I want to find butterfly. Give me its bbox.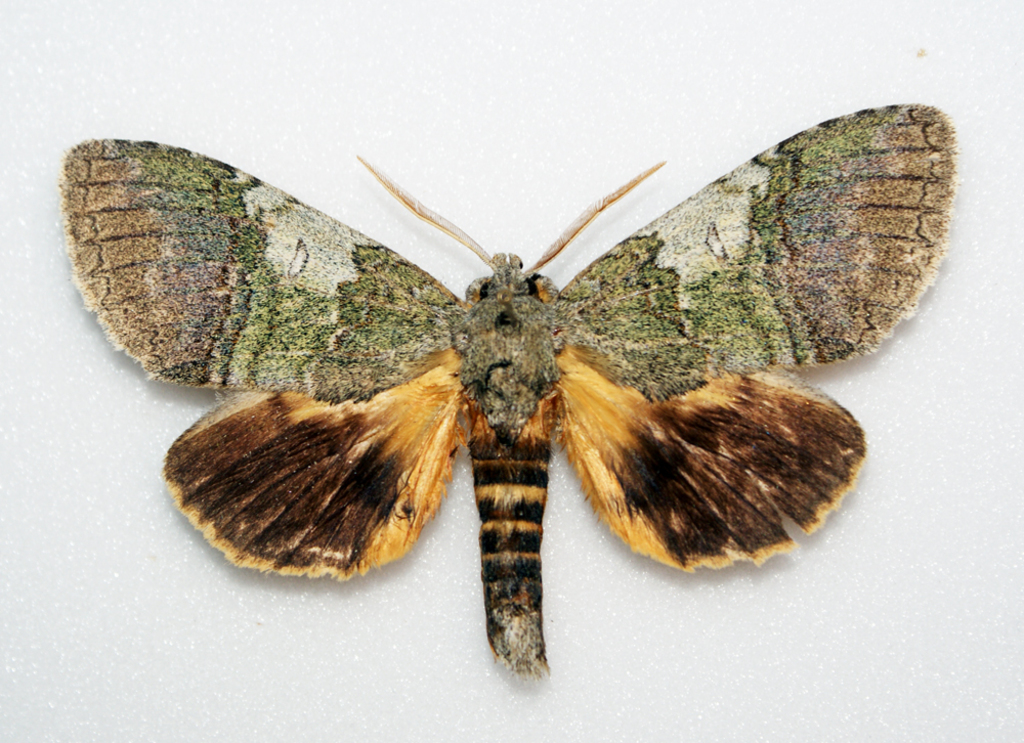
bbox=[100, 112, 924, 676].
